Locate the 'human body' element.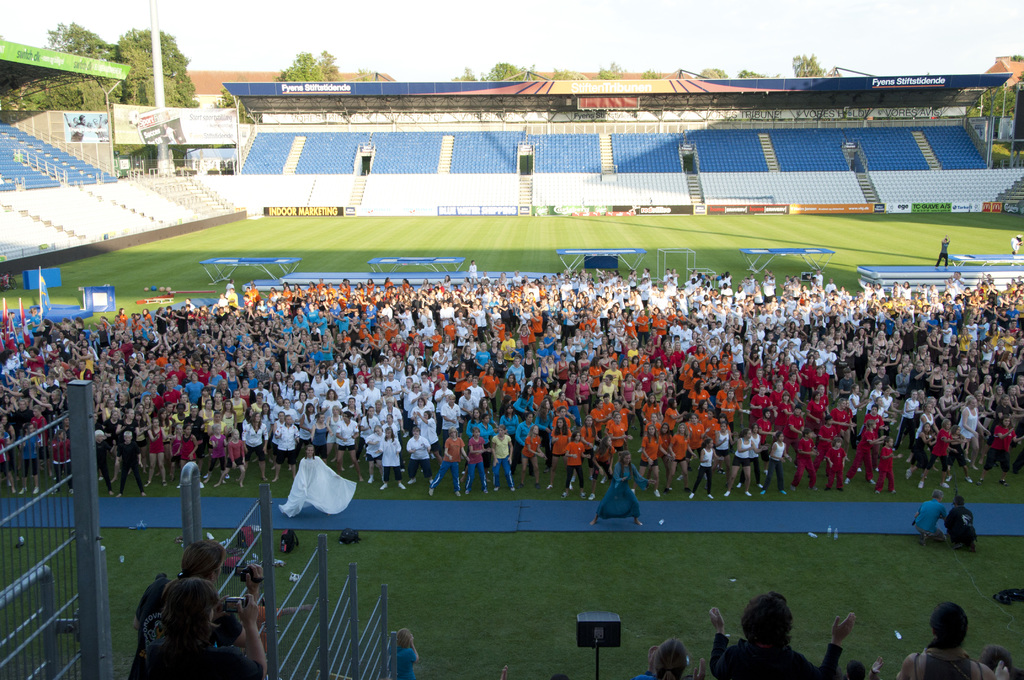
Element bbox: box(141, 395, 152, 407).
